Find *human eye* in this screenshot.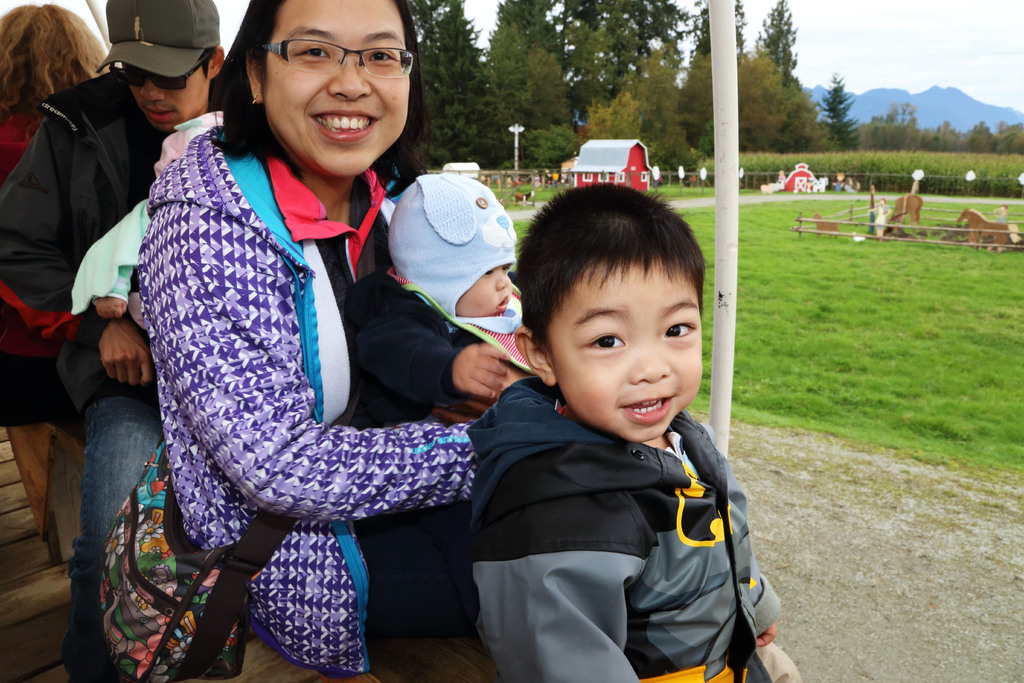
The bounding box for *human eye* is left=665, top=317, right=698, bottom=338.
